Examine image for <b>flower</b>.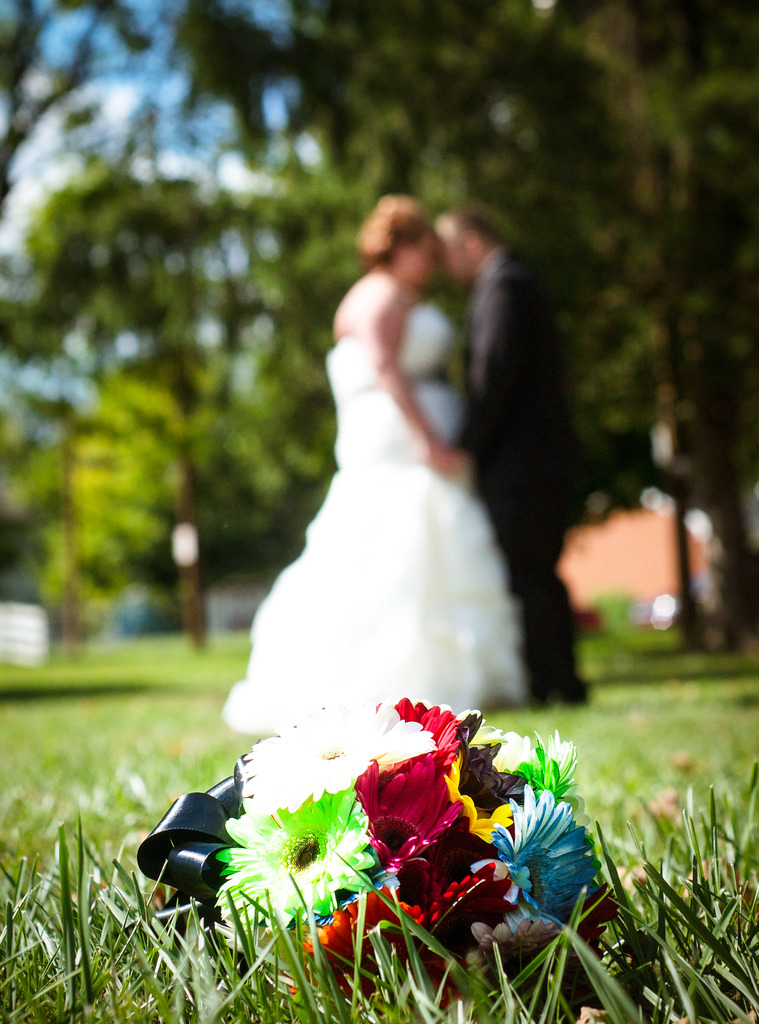
Examination result: {"left": 347, "top": 764, "right": 452, "bottom": 875}.
